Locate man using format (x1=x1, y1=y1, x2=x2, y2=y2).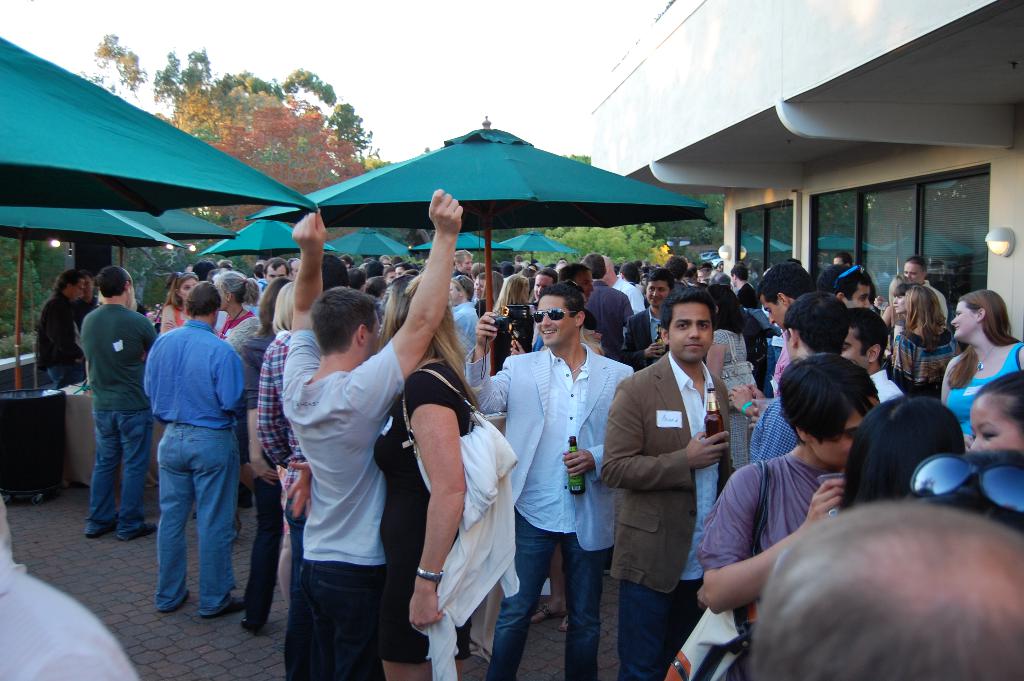
(x1=79, y1=260, x2=149, y2=539).
